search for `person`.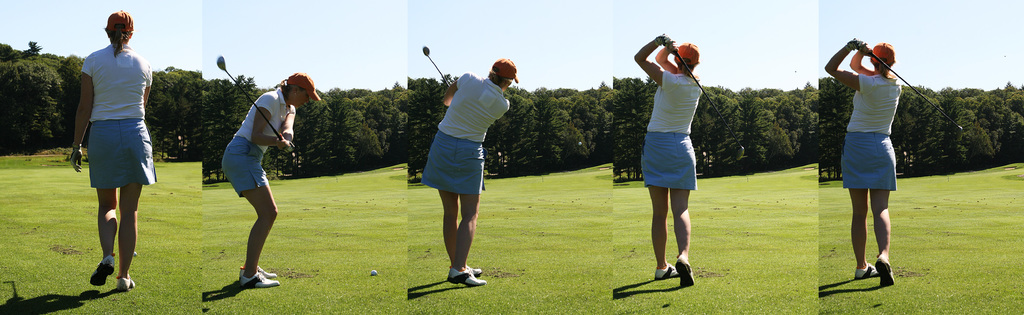
Found at (827,40,904,284).
